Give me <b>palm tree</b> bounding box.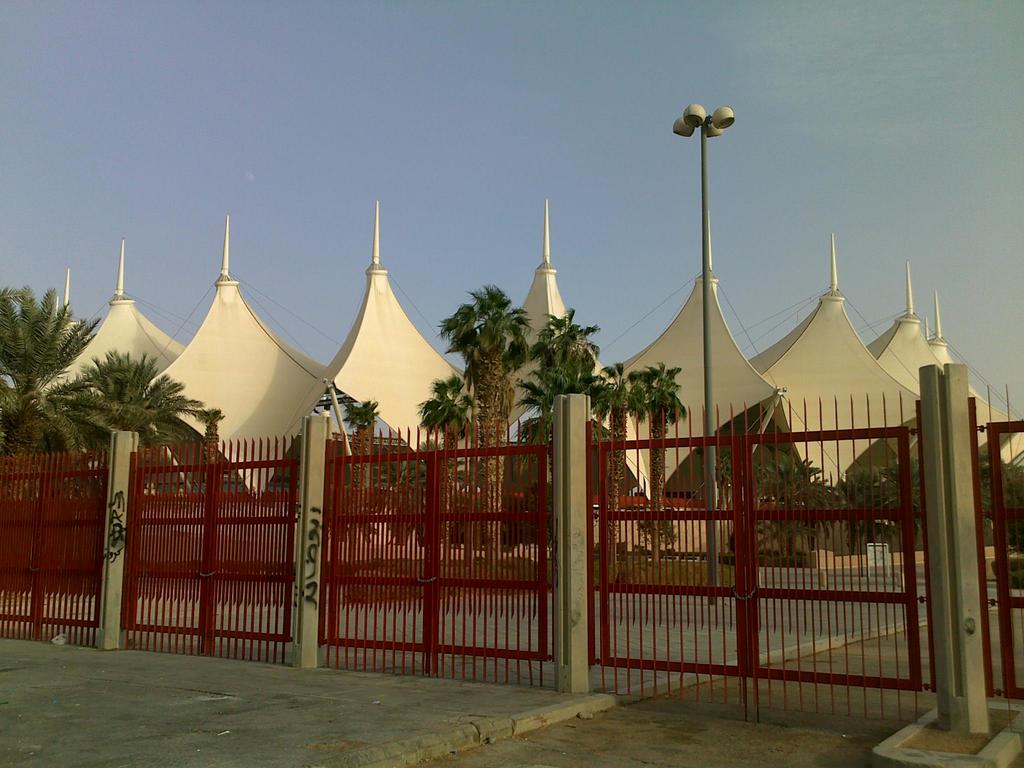
detection(340, 397, 380, 449).
